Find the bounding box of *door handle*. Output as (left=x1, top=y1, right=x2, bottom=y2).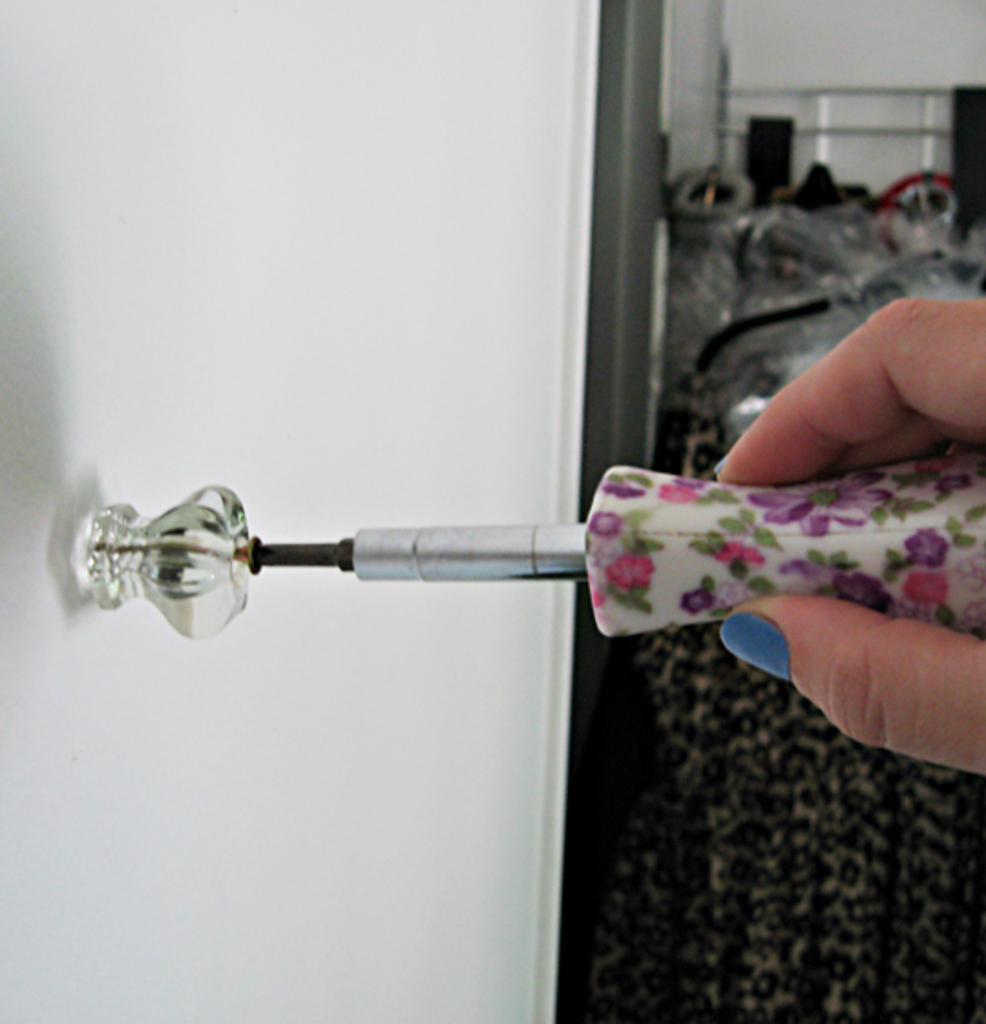
(left=66, top=469, right=256, bottom=643).
